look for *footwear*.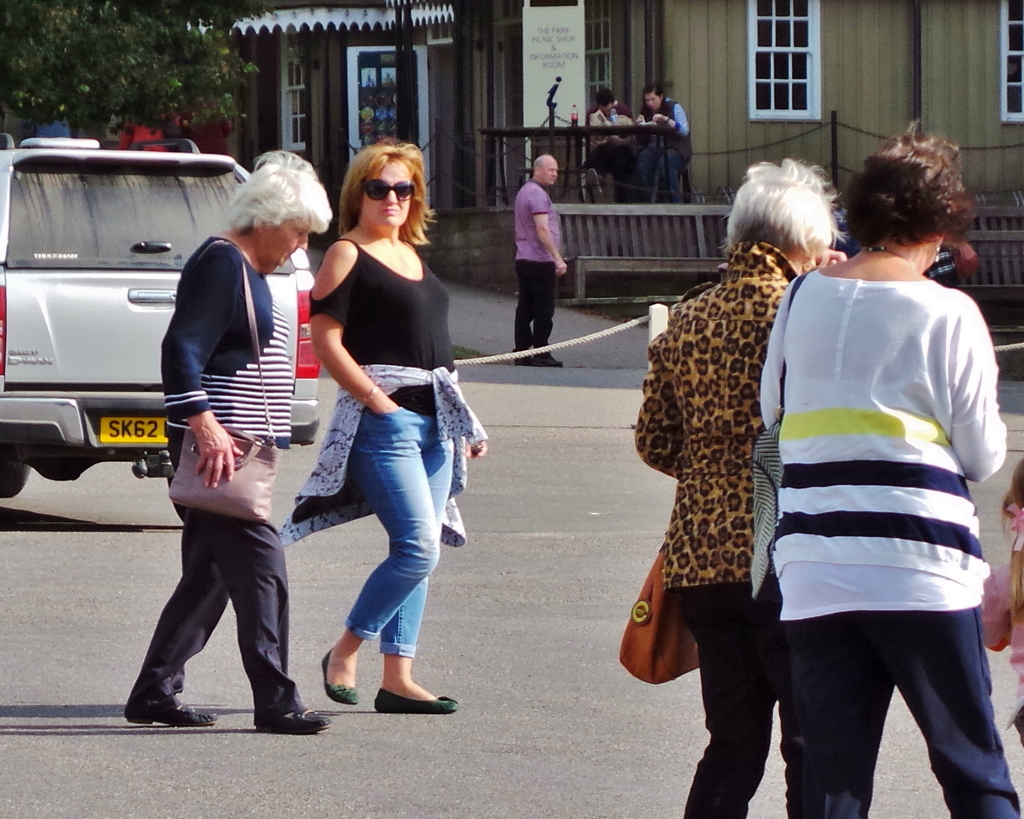
Found: box(532, 347, 563, 367).
